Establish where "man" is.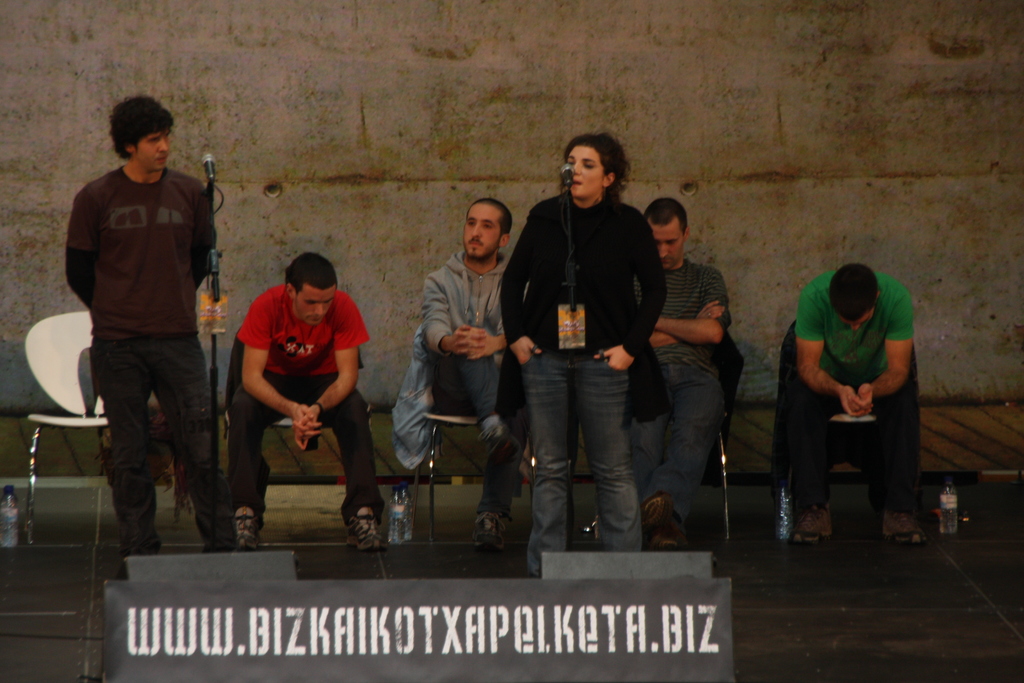
Established at 791/261/920/550.
